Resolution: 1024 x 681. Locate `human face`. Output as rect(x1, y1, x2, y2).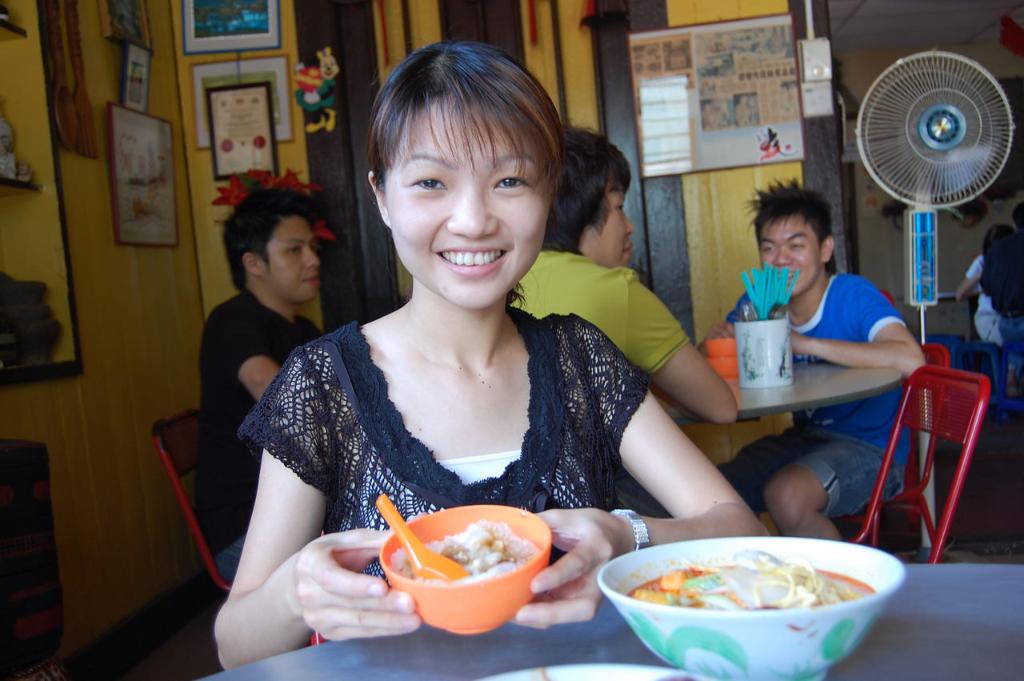
rect(582, 176, 637, 271).
